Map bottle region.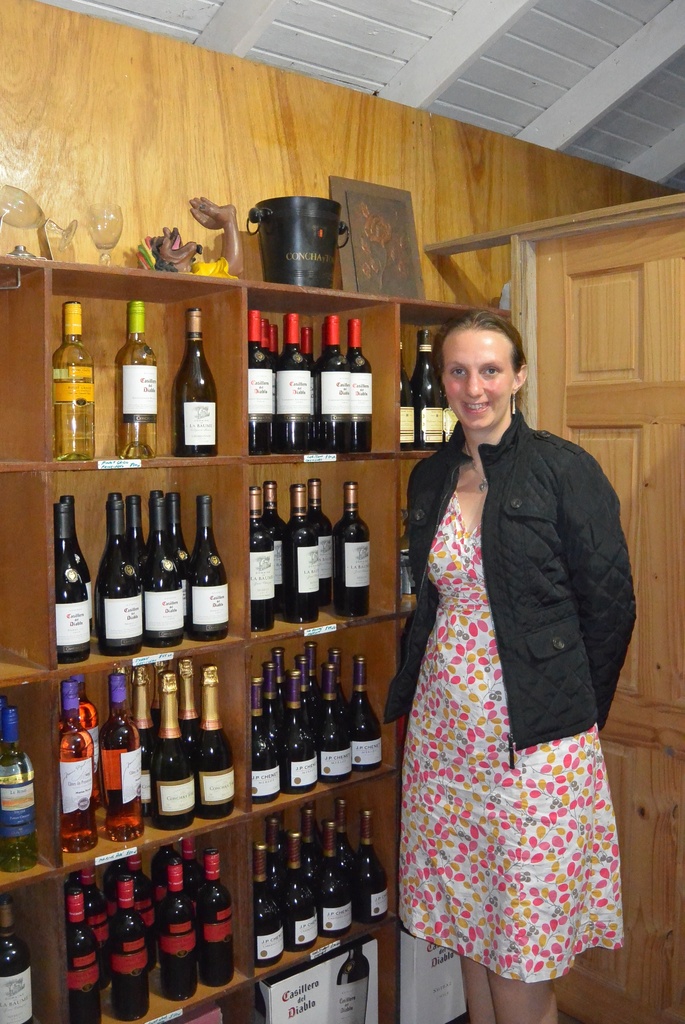
Mapped to crop(98, 497, 143, 657).
